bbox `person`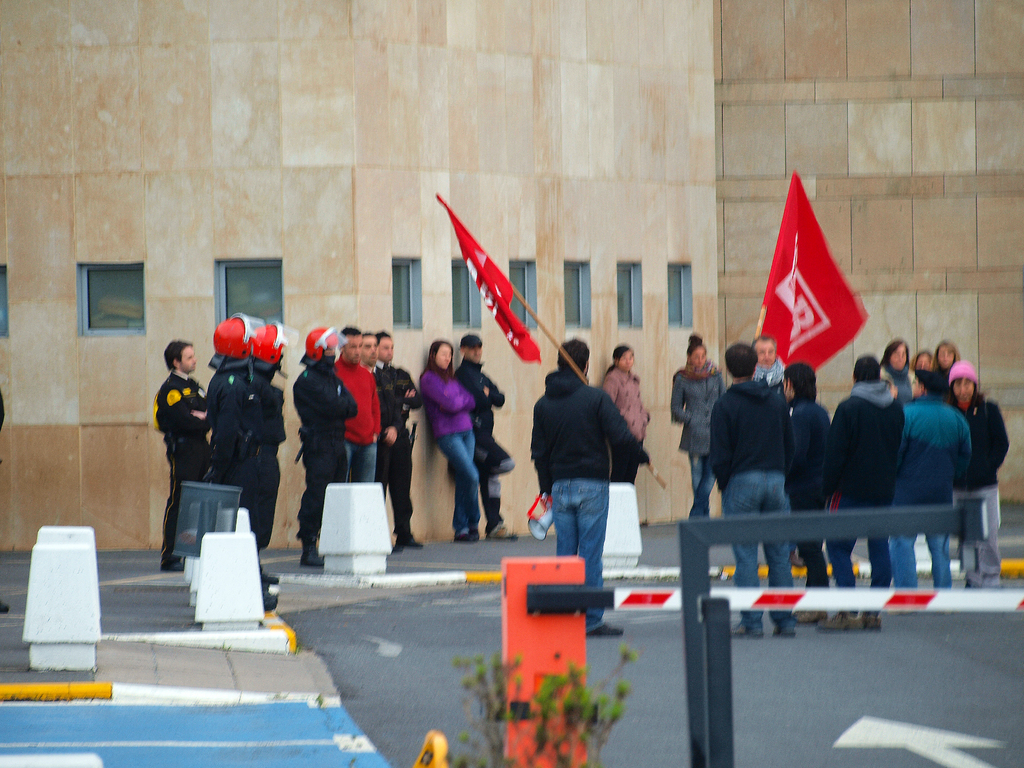
[left=358, top=325, right=401, bottom=509]
